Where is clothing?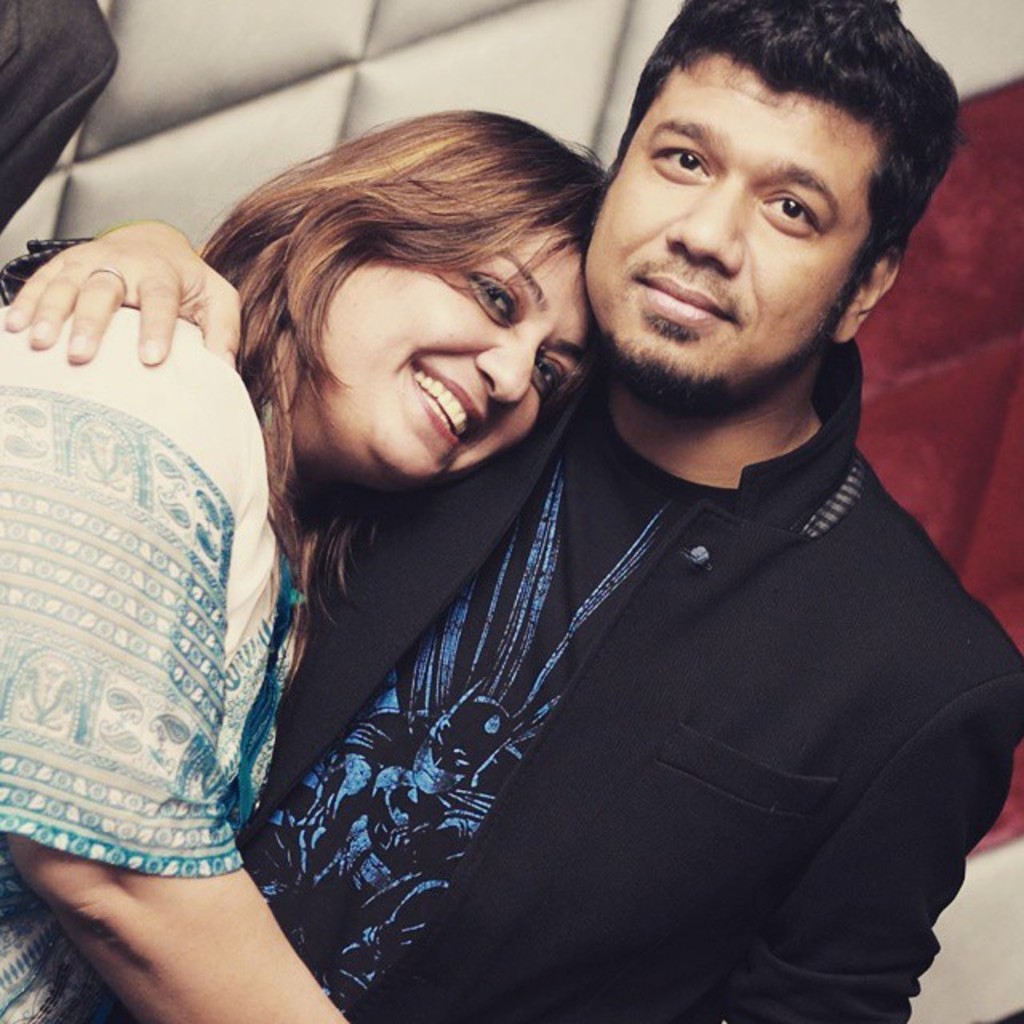
locate(0, 309, 304, 1022).
